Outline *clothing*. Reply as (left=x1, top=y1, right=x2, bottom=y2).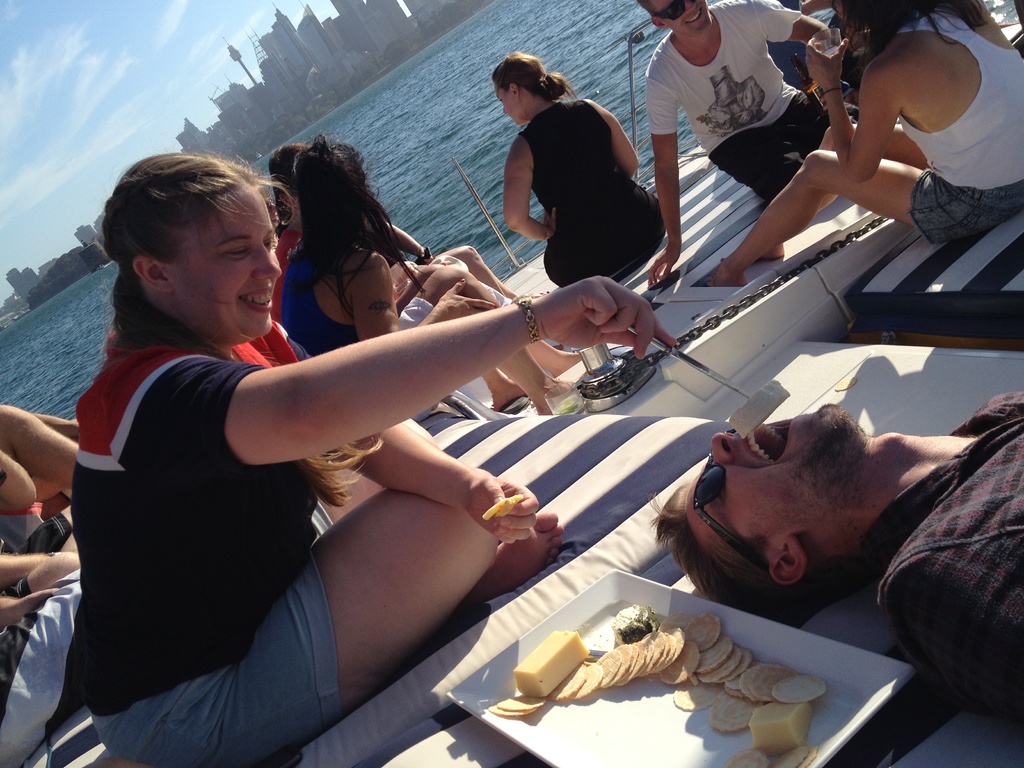
(left=518, top=93, right=665, bottom=286).
